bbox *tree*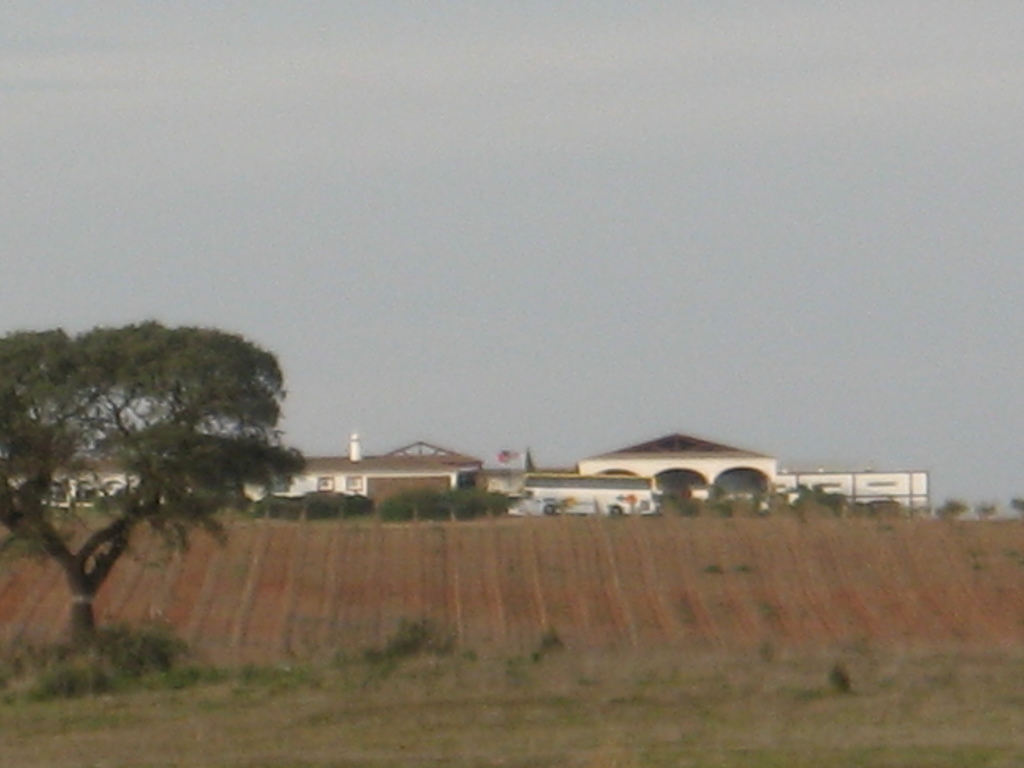
bbox=[0, 275, 314, 646]
